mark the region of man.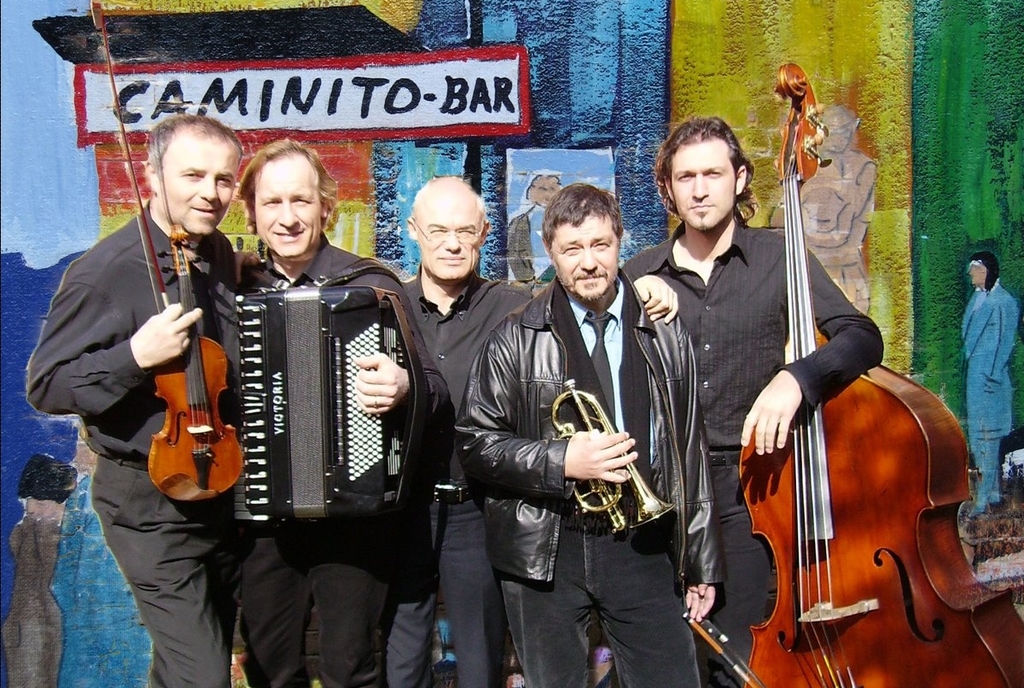
Region: bbox=(448, 181, 729, 687).
